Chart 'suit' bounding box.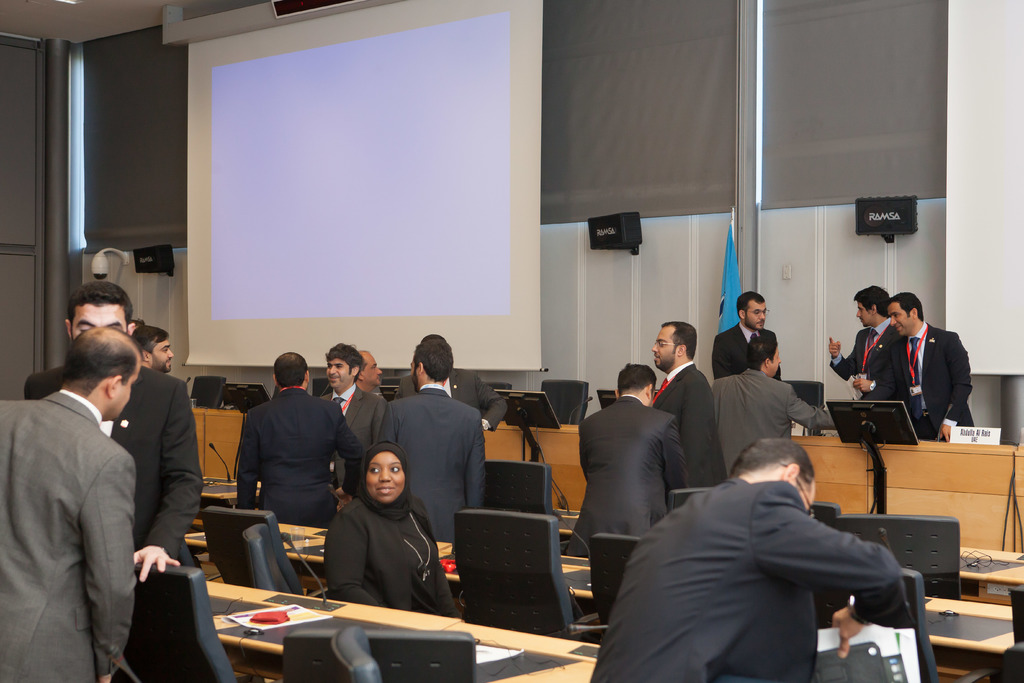
Charted: [0,388,138,682].
